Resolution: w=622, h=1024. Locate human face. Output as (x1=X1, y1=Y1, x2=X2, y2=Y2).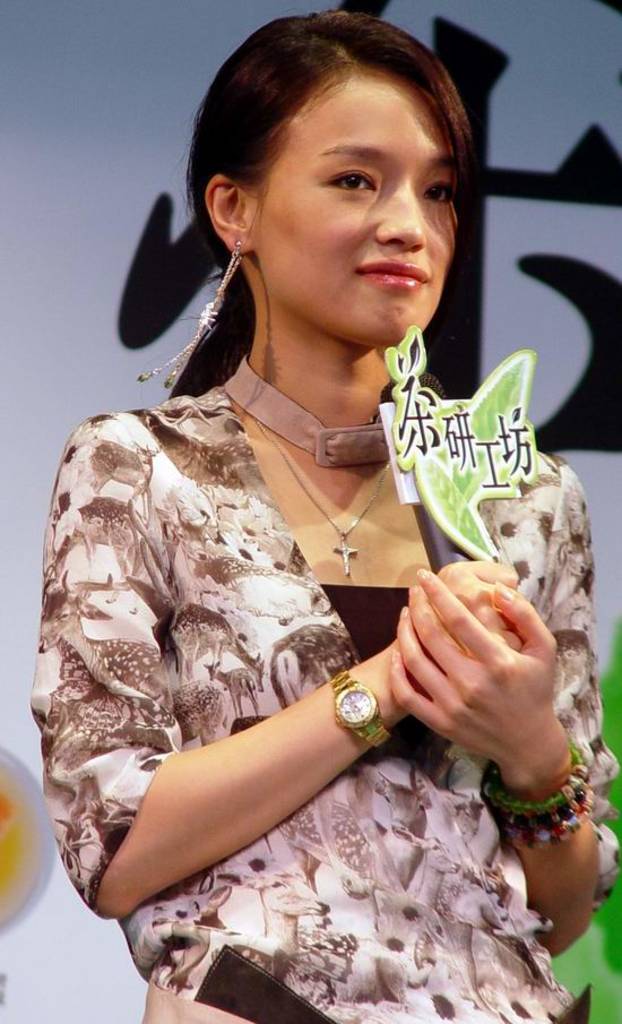
(x1=244, y1=71, x2=458, y2=352).
